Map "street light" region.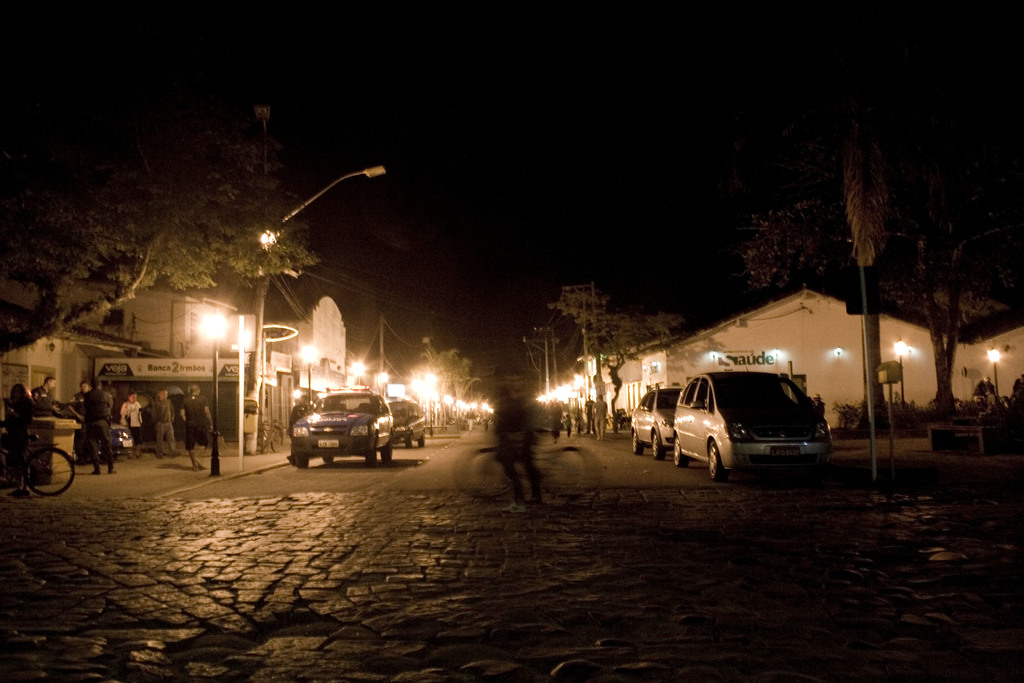
Mapped to (378,372,392,403).
